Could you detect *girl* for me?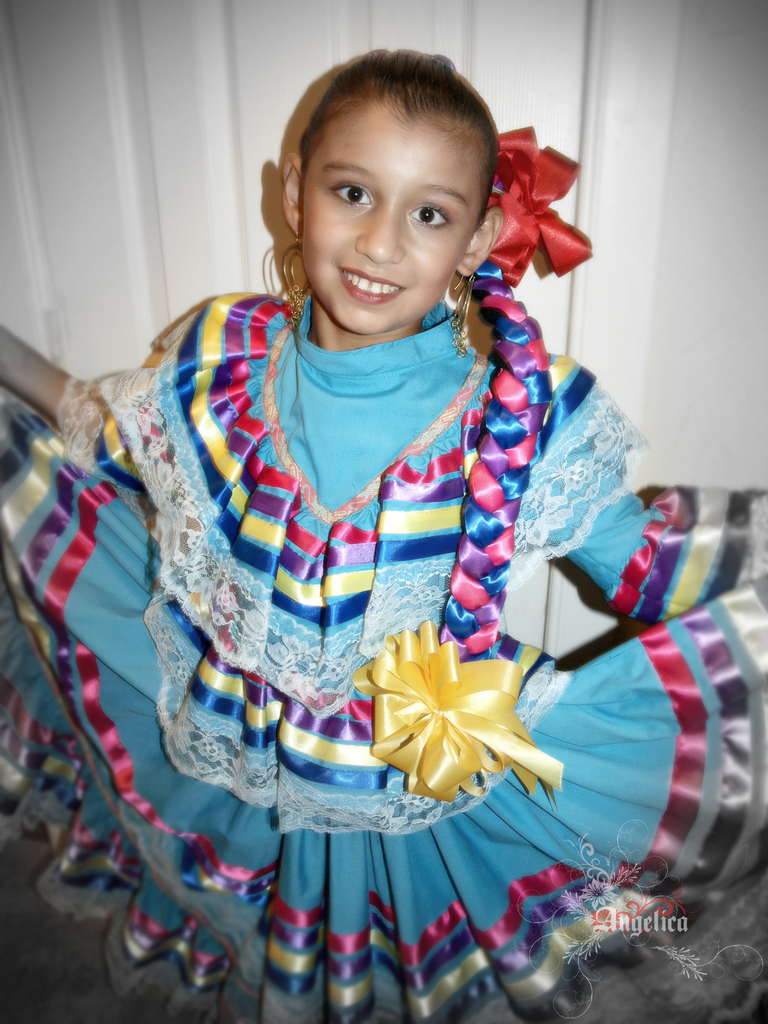
Detection result: Rect(0, 45, 767, 1023).
